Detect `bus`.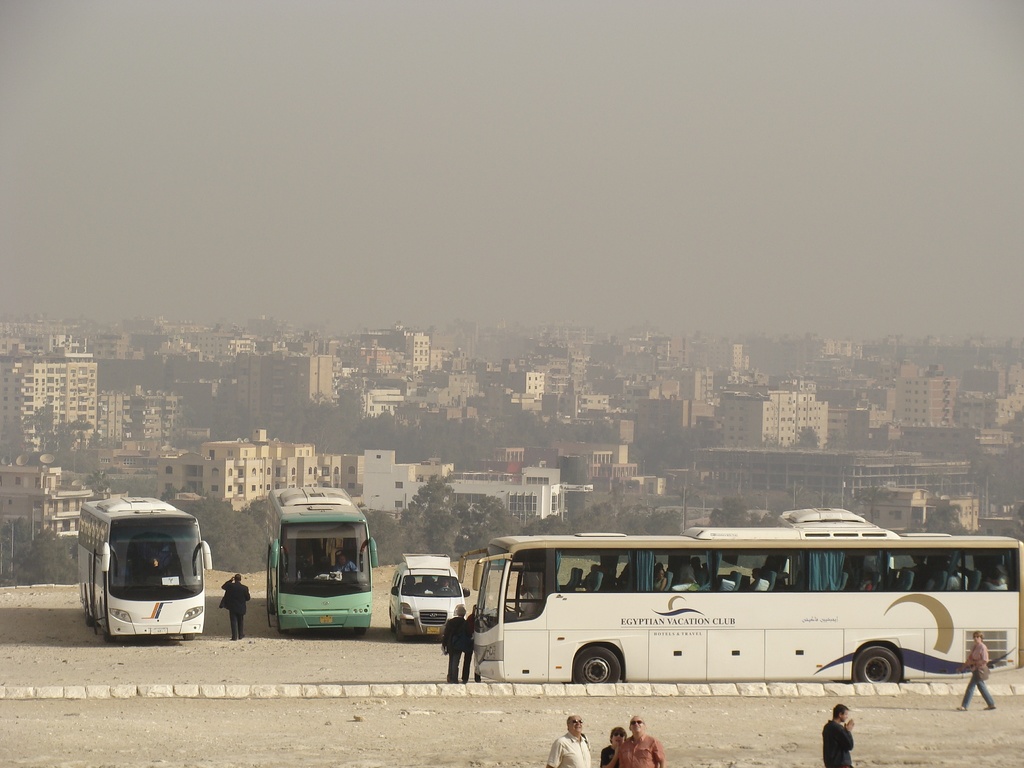
Detected at [76,497,214,636].
